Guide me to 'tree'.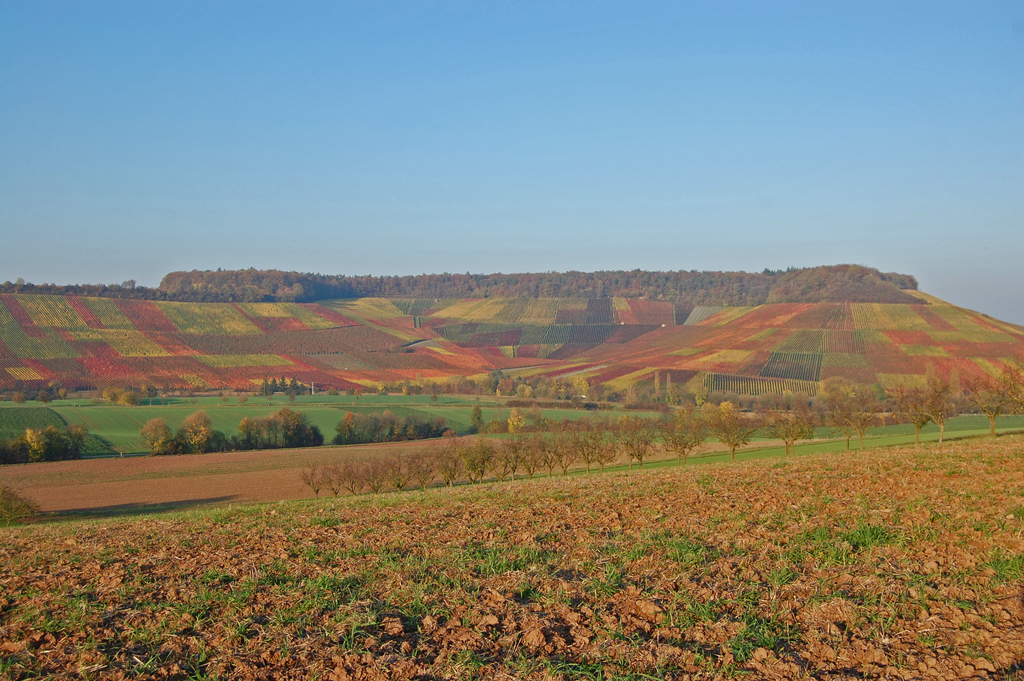
Guidance: 509/408/534/424.
